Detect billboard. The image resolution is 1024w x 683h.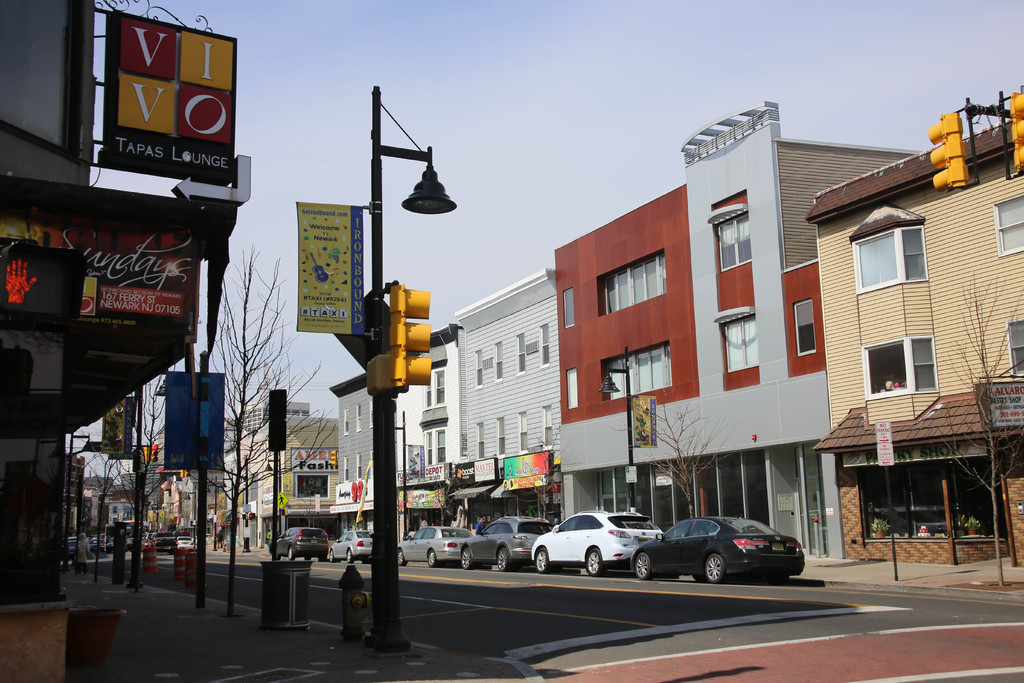
159/375/229/470.
